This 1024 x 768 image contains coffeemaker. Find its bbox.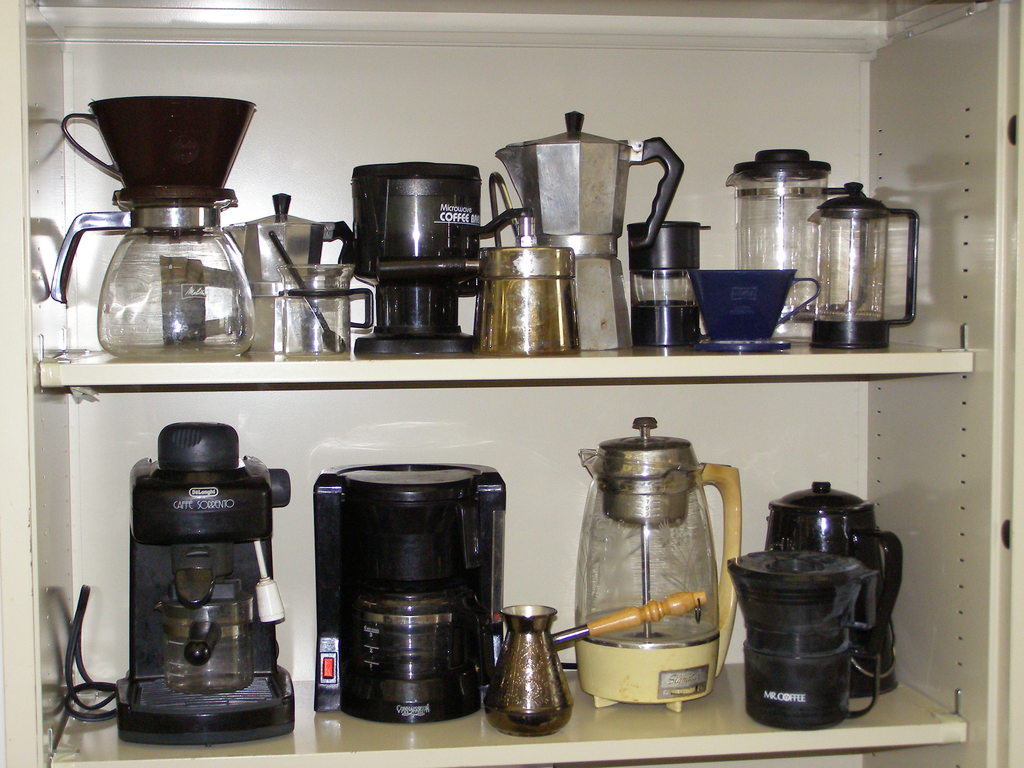
select_region(311, 460, 503, 728).
